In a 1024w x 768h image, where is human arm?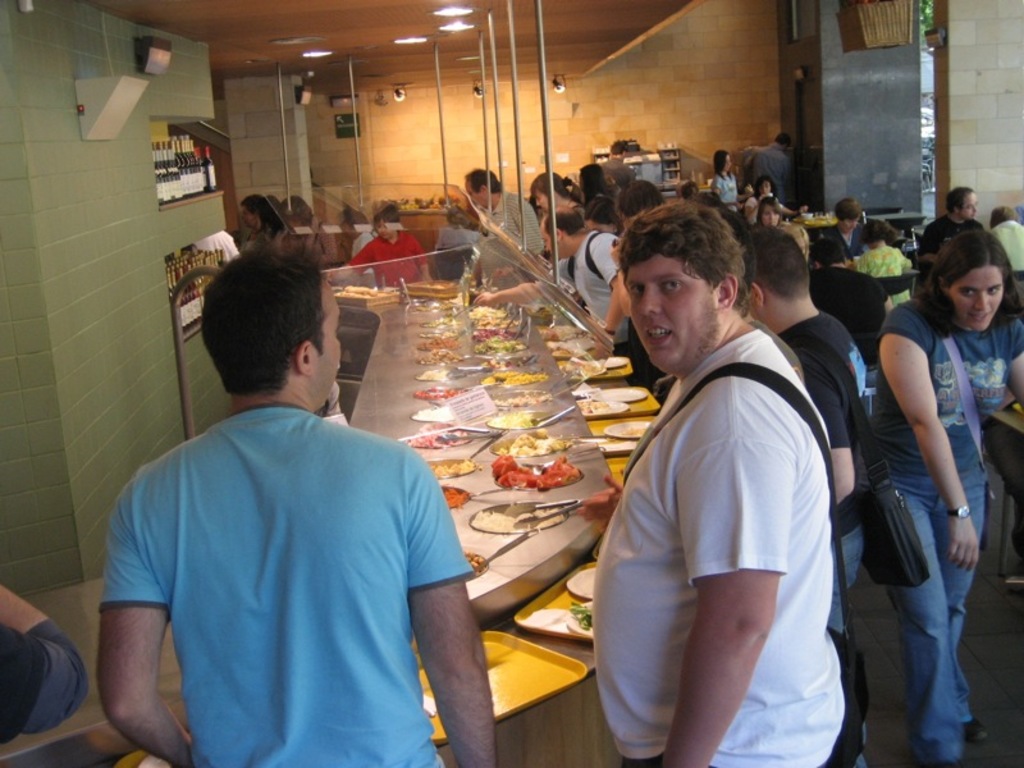
1009, 315, 1023, 413.
